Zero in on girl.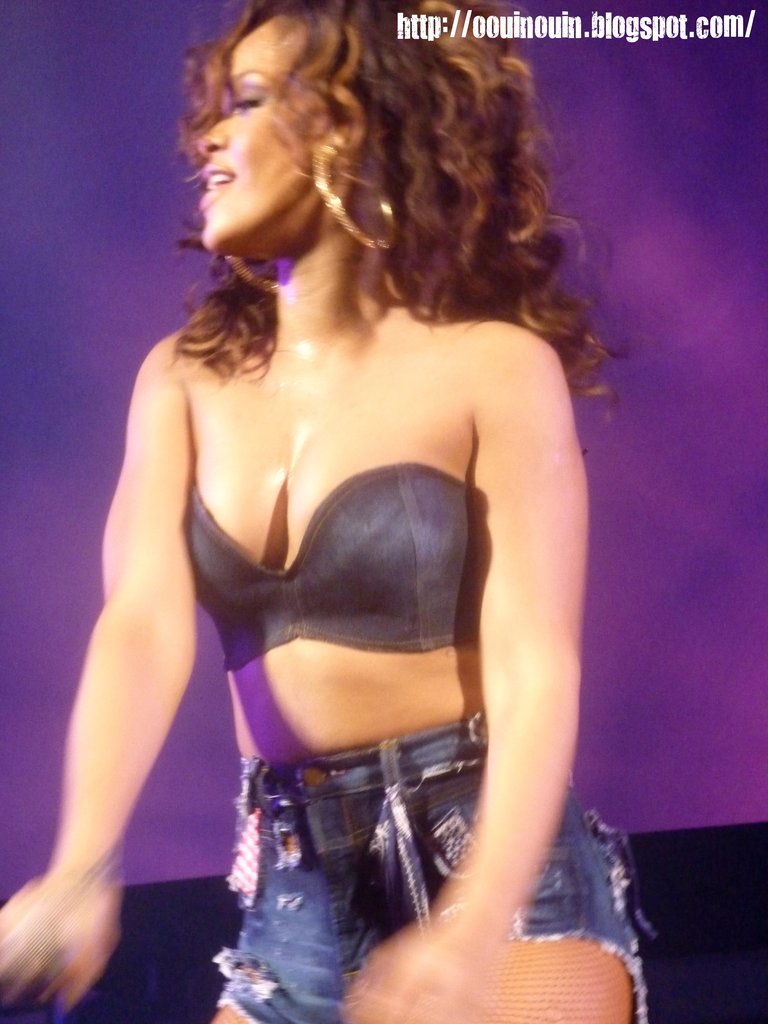
Zeroed in: {"left": 0, "top": 0, "right": 652, "bottom": 1023}.
